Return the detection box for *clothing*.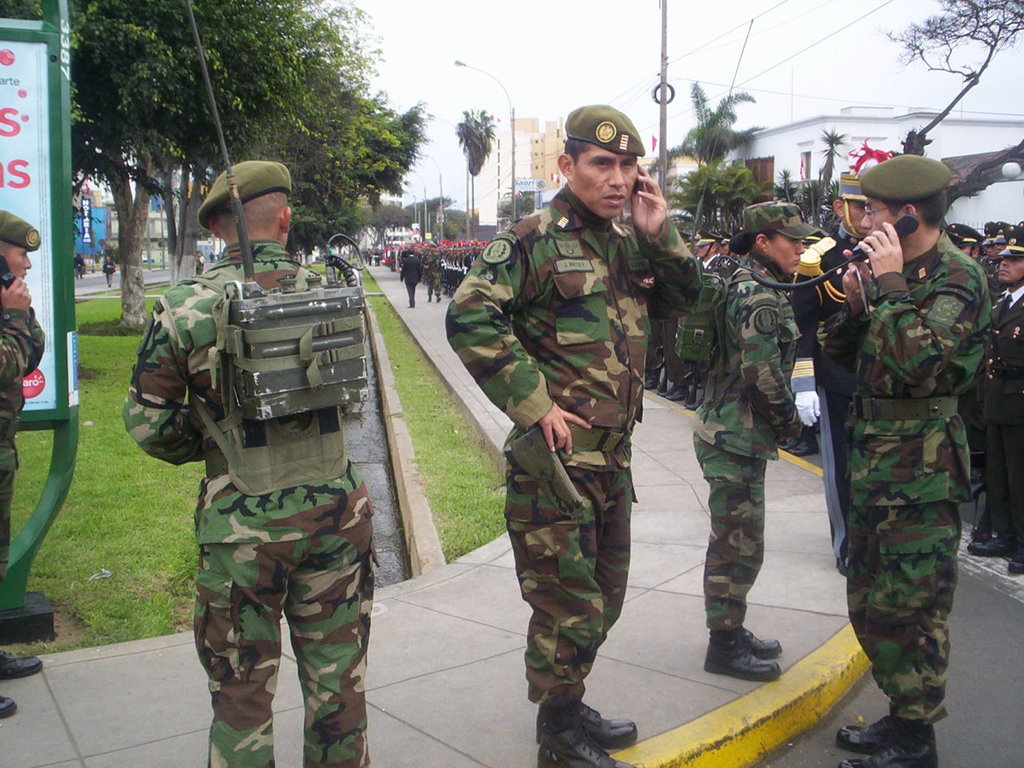
left=682, top=261, right=814, bottom=631.
